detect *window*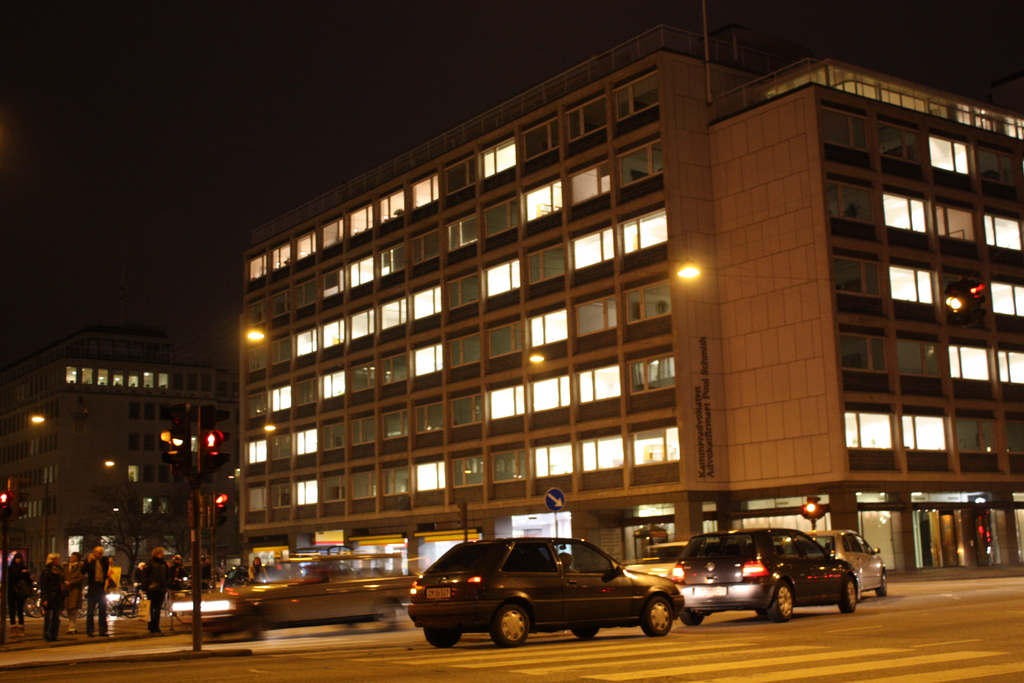
x1=897 y1=340 x2=941 y2=377
